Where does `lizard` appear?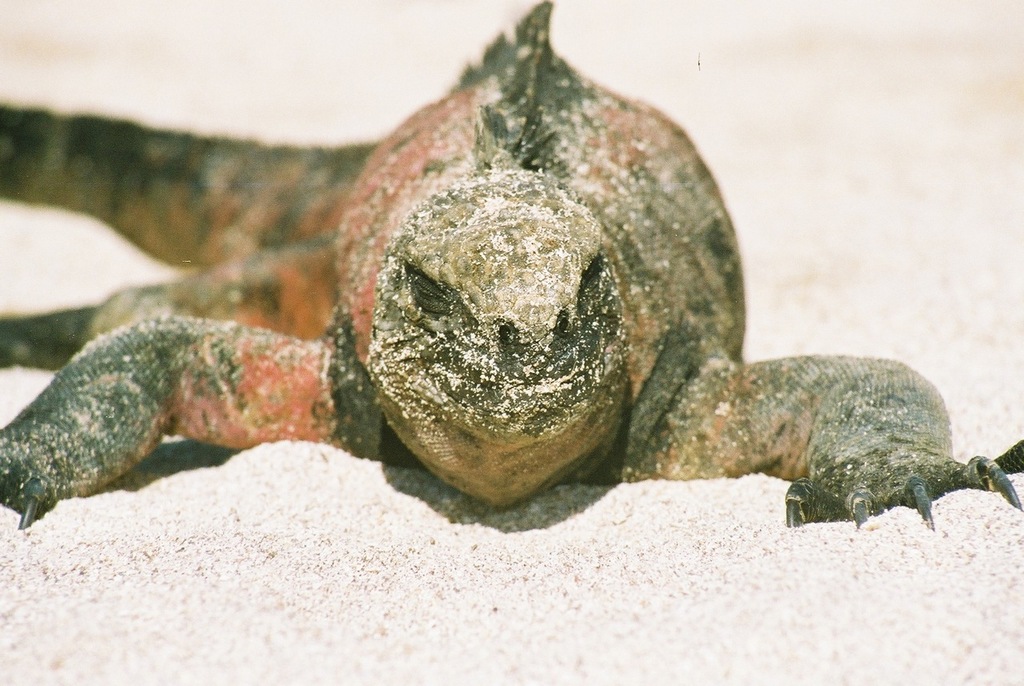
Appears at (x1=38, y1=50, x2=1010, y2=591).
